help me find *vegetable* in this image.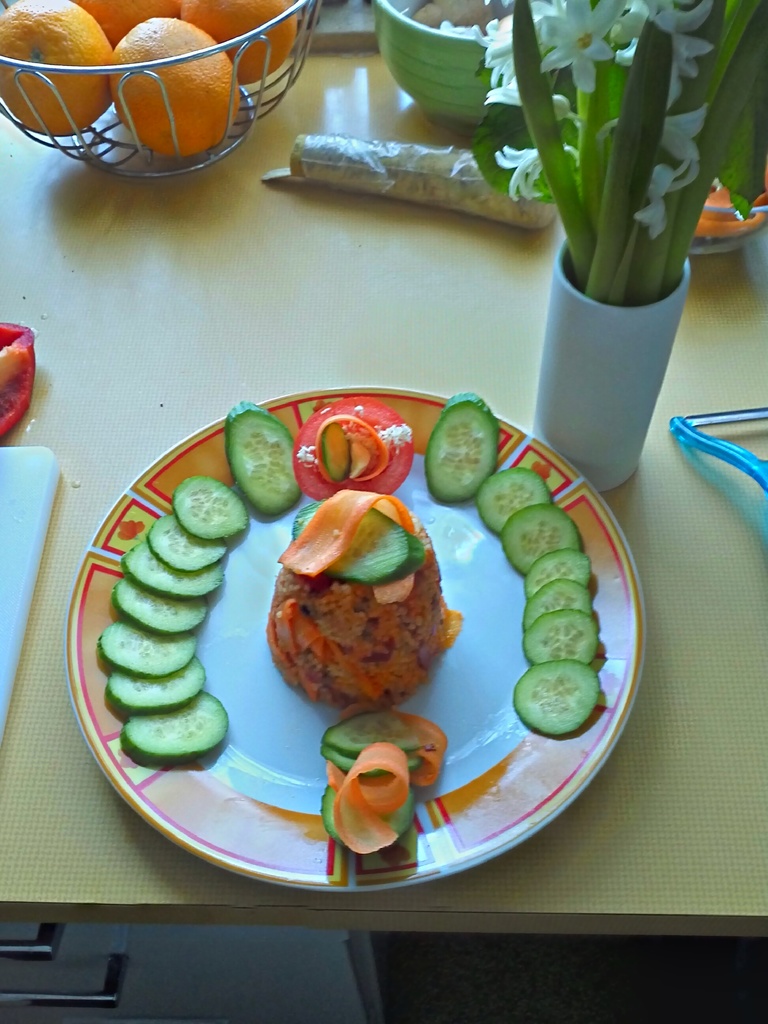
Found it: 477/468/547/528.
